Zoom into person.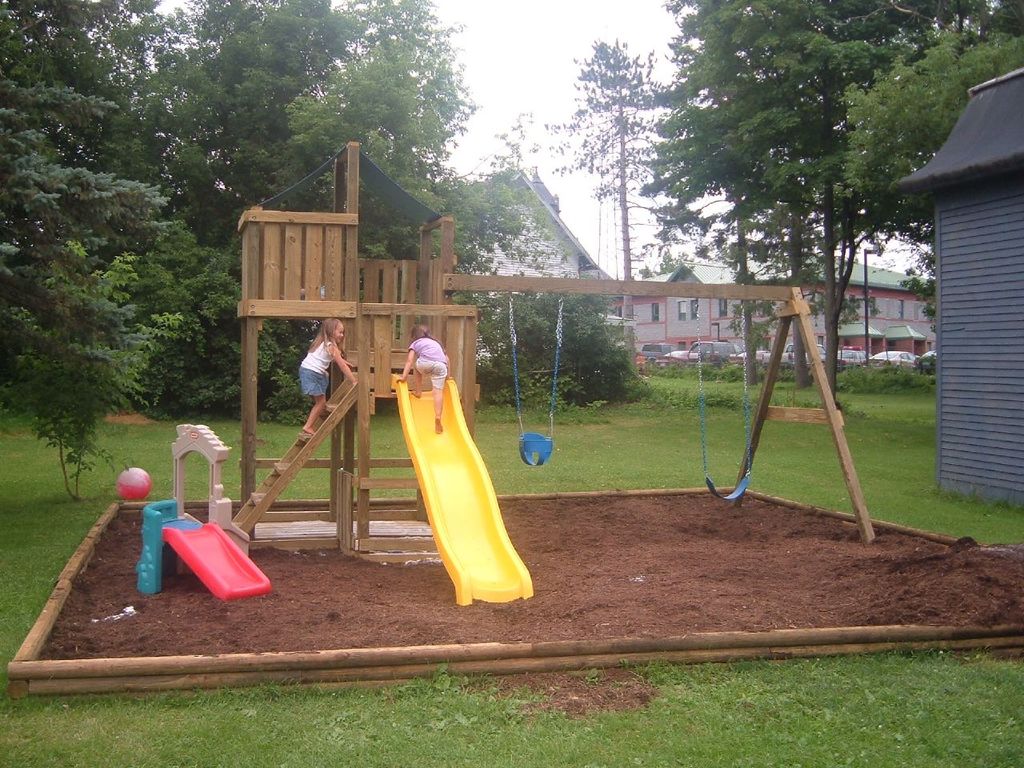
Zoom target: x1=301 y1=314 x2=354 y2=435.
